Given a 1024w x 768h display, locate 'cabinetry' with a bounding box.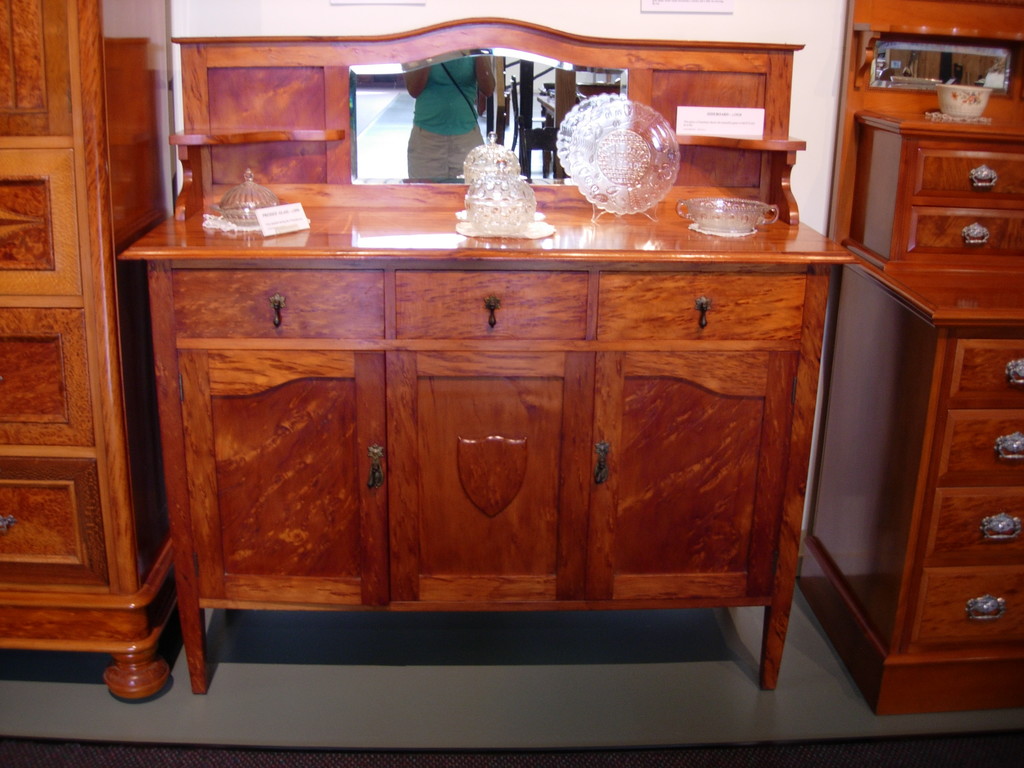
Located: <bbox>890, 140, 1023, 275</bbox>.
